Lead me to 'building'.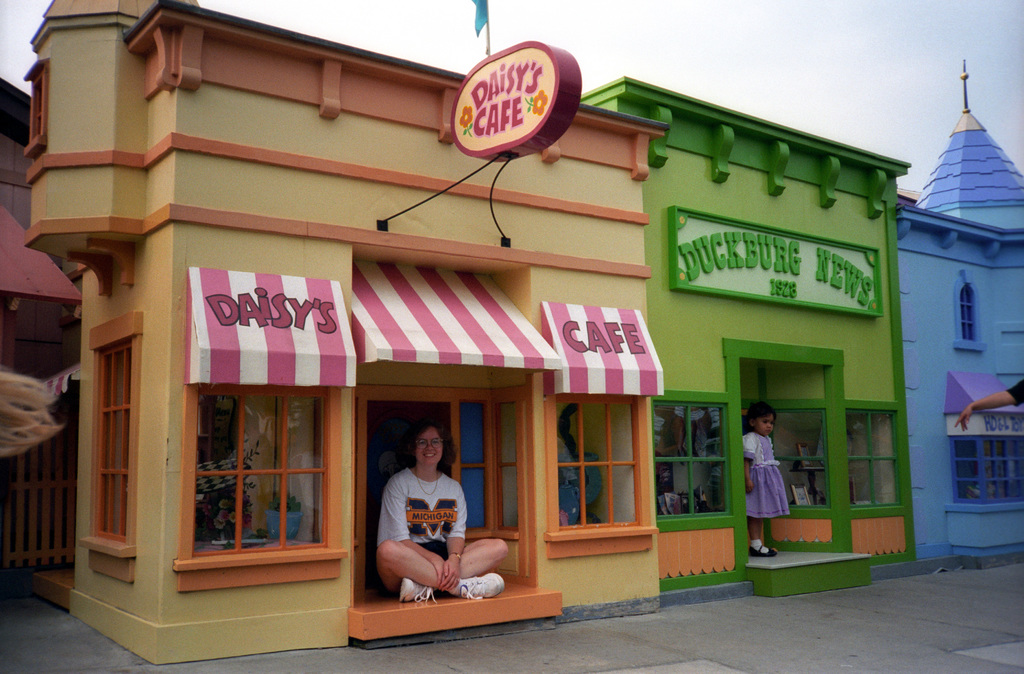
Lead to {"left": 0, "top": 76, "right": 84, "bottom": 565}.
